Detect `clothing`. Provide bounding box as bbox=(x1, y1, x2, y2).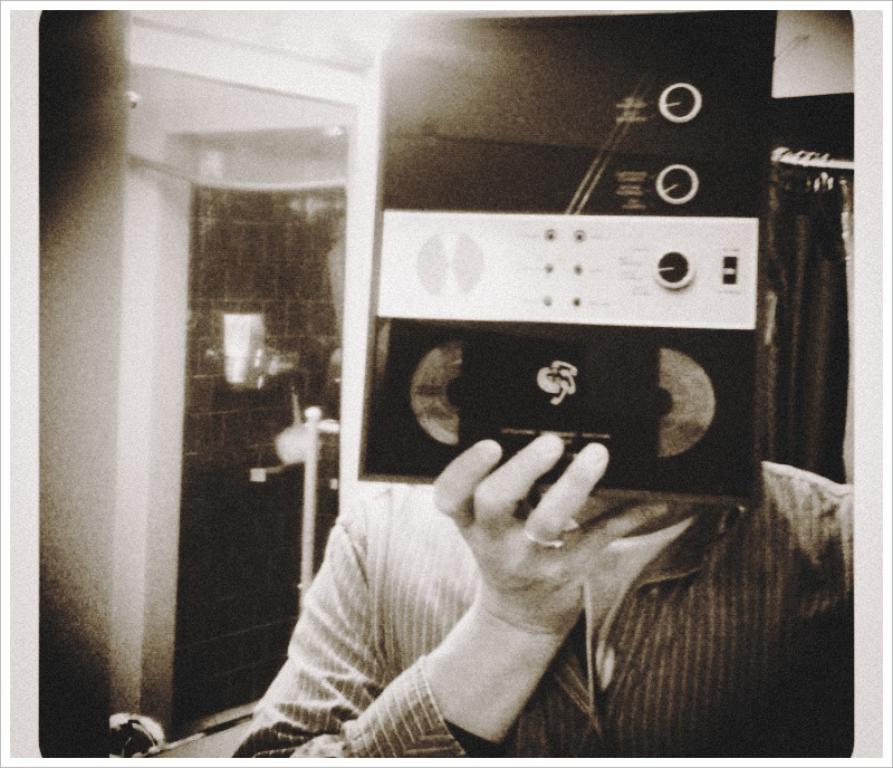
bbox=(227, 486, 855, 753).
